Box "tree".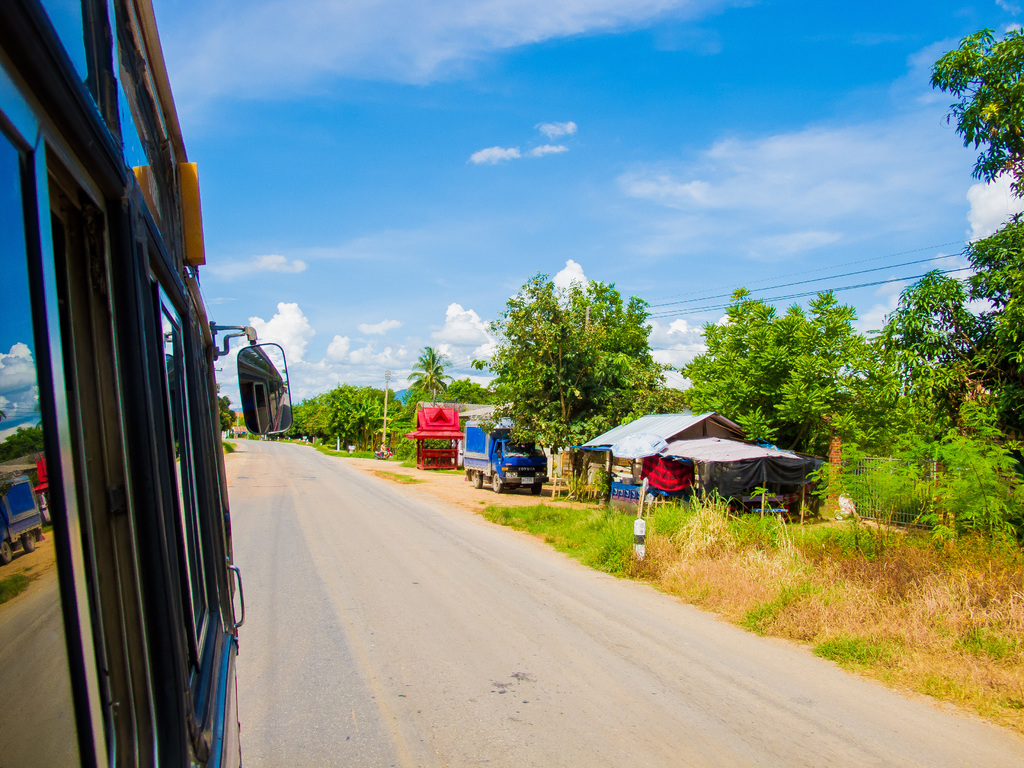
216, 389, 239, 431.
